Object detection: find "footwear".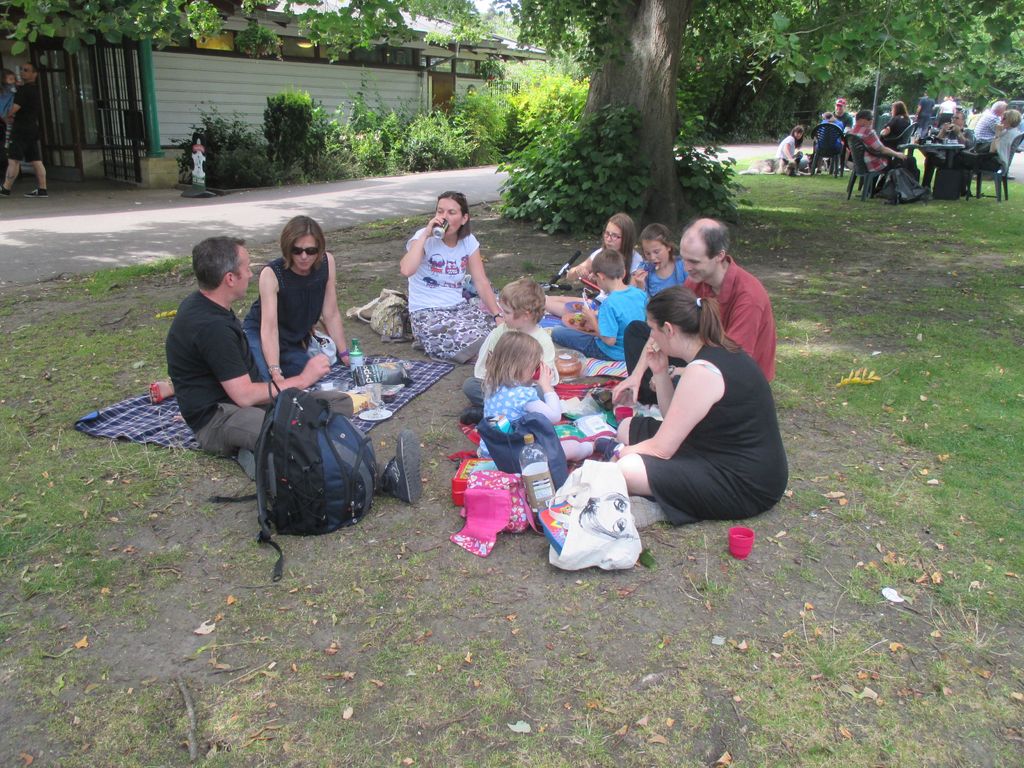
[x1=628, y1=495, x2=668, y2=532].
